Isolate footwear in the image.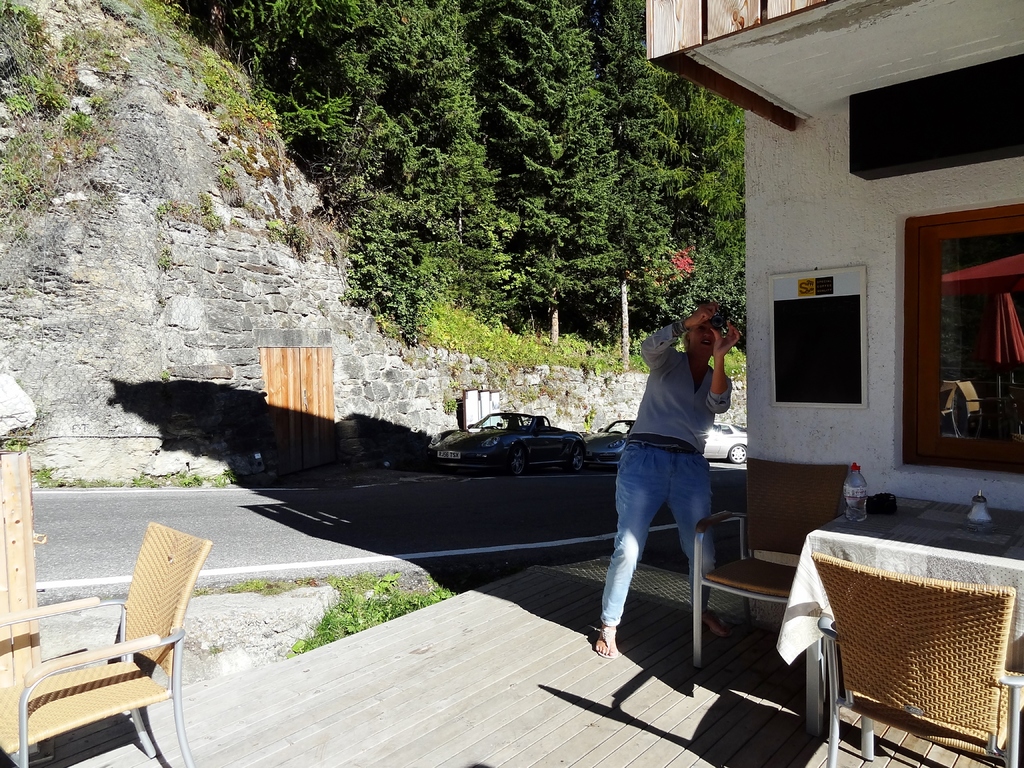
Isolated region: BBox(596, 610, 616, 653).
